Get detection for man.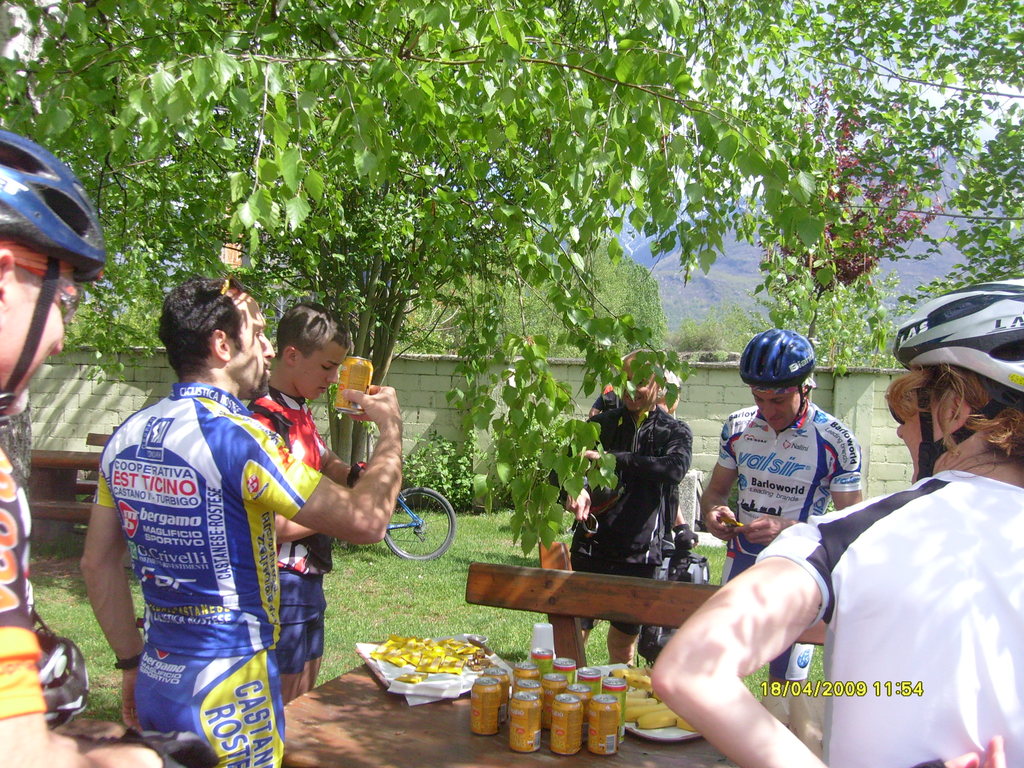
Detection: box(0, 124, 223, 767).
